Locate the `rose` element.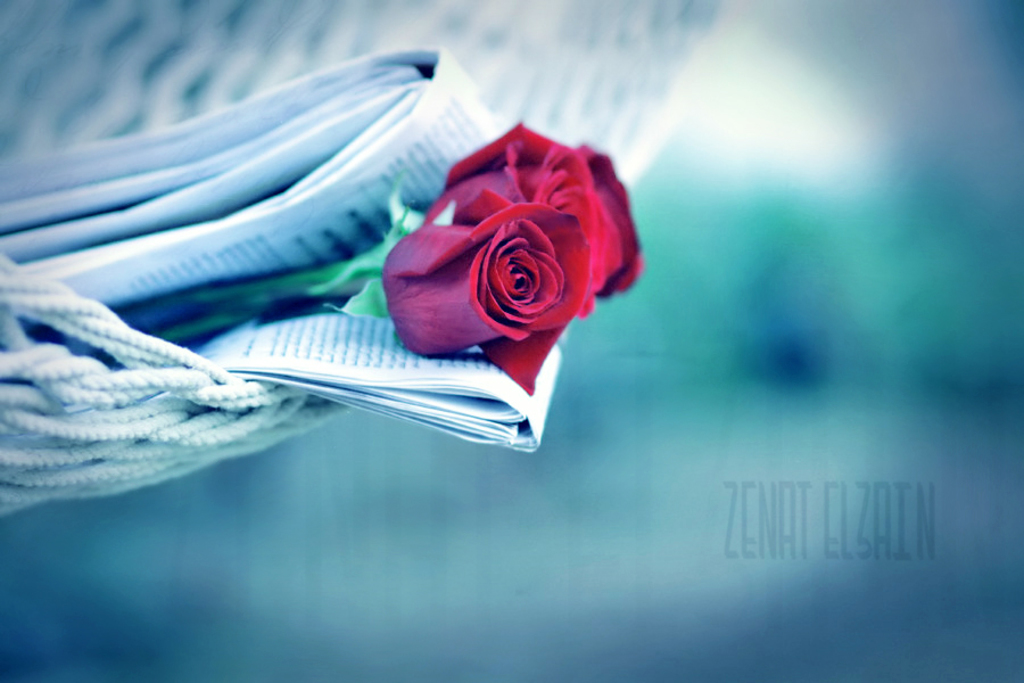
Element bbox: [383, 191, 591, 397].
